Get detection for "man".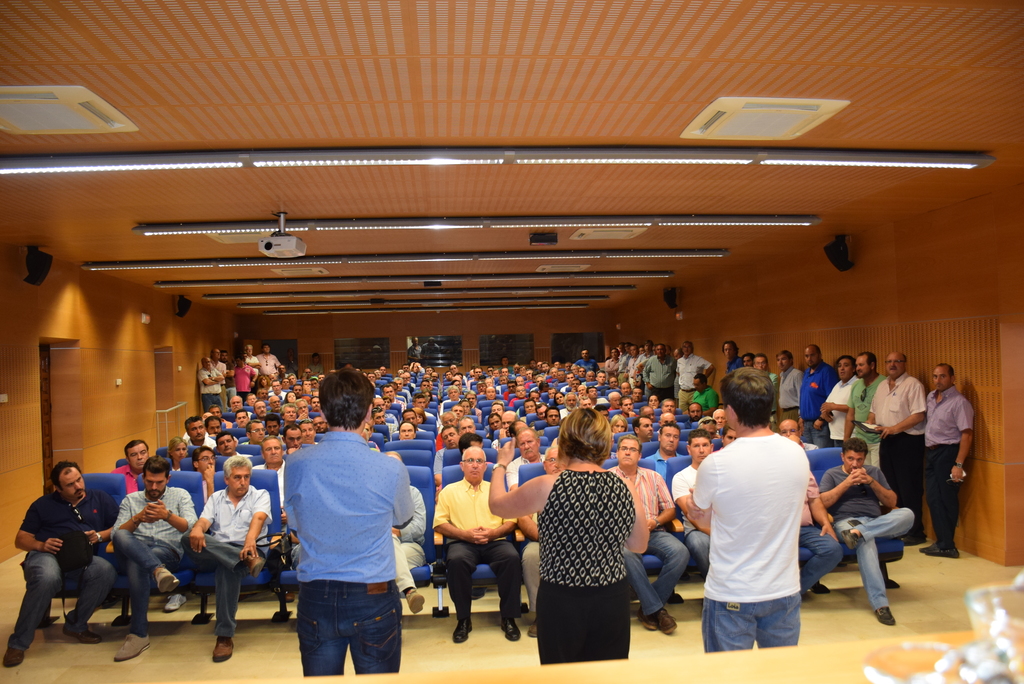
Detection: 509,386,526,406.
